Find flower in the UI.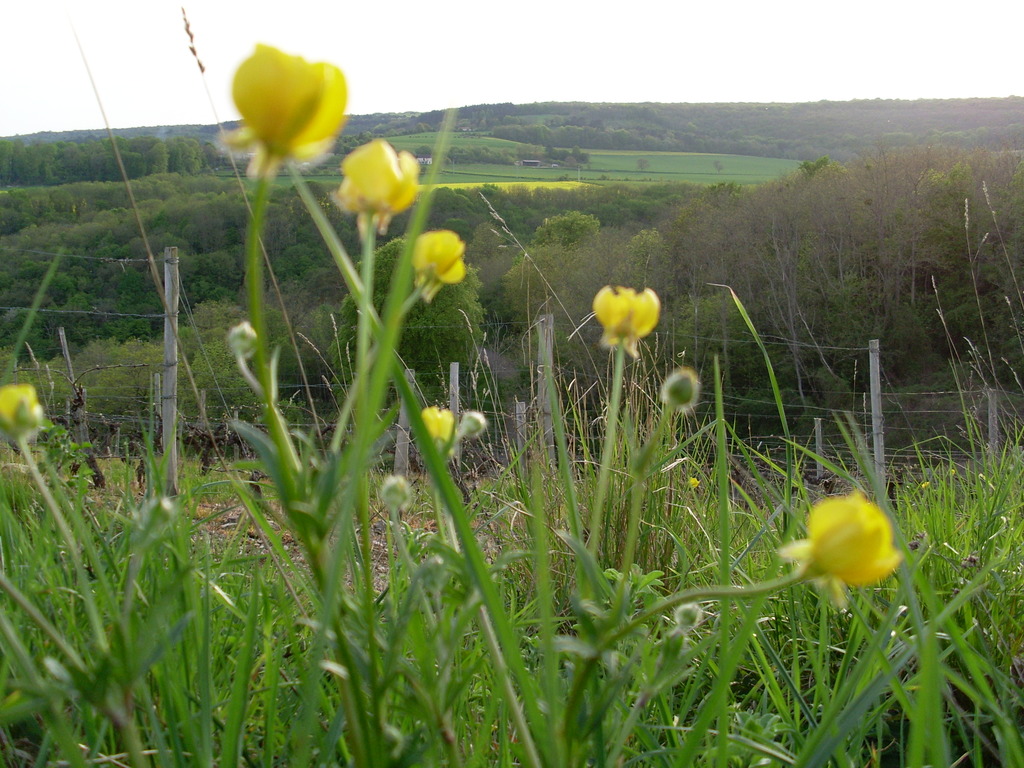
UI element at pyautogui.locateOnScreen(419, 405, 455, 456).
